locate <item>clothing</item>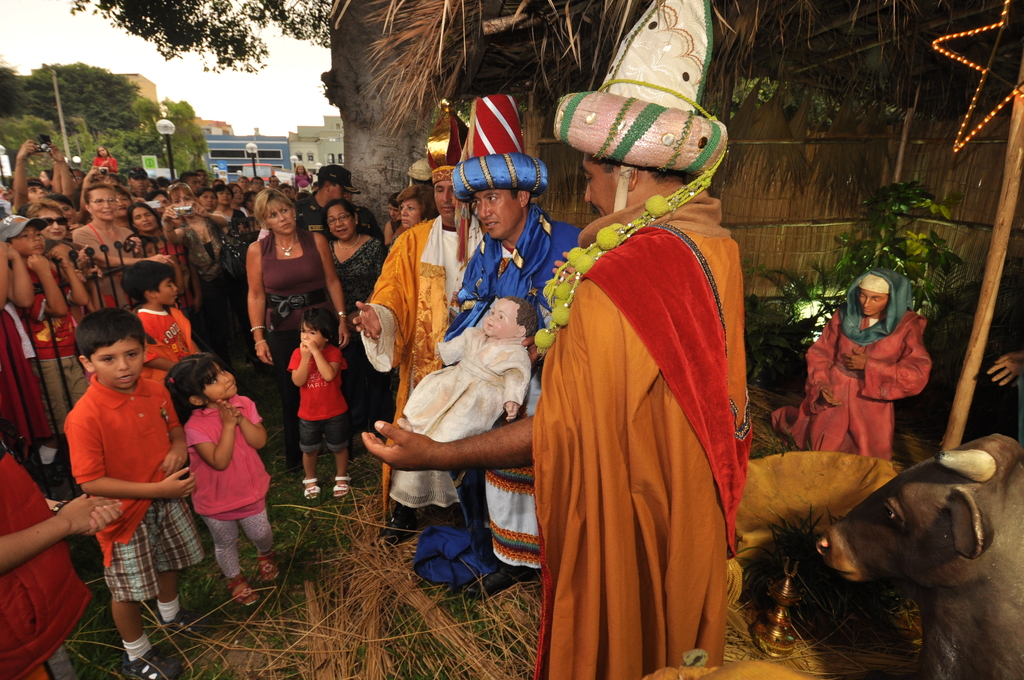
rect(0, 437, 93, 679)
